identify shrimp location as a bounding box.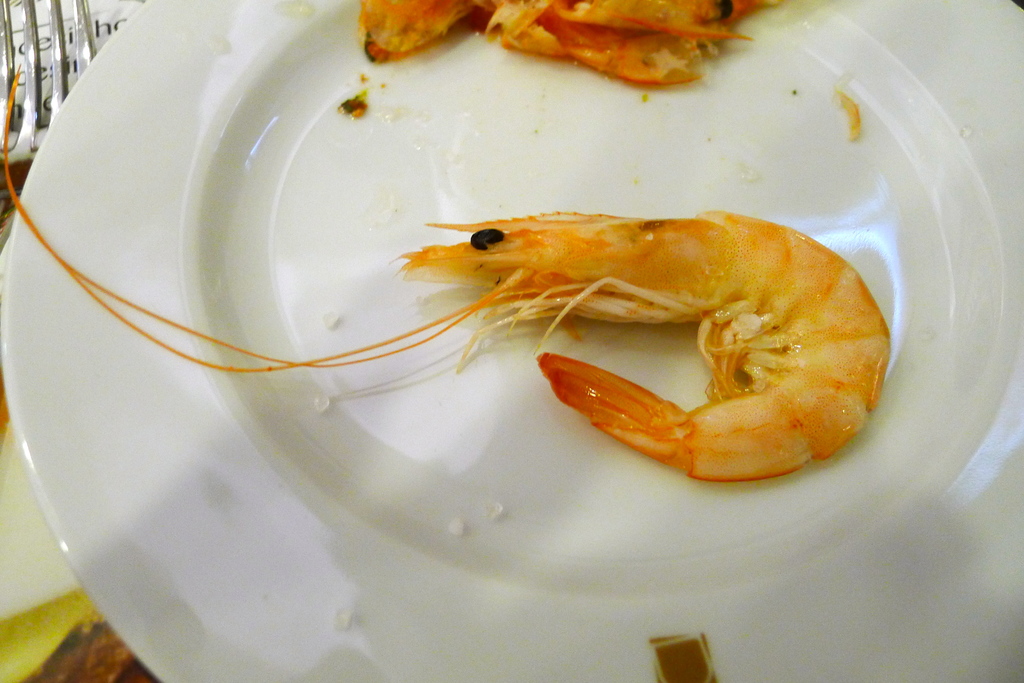
{"left": 0, "top": 68, "right": 892, "bottom": 485}.
